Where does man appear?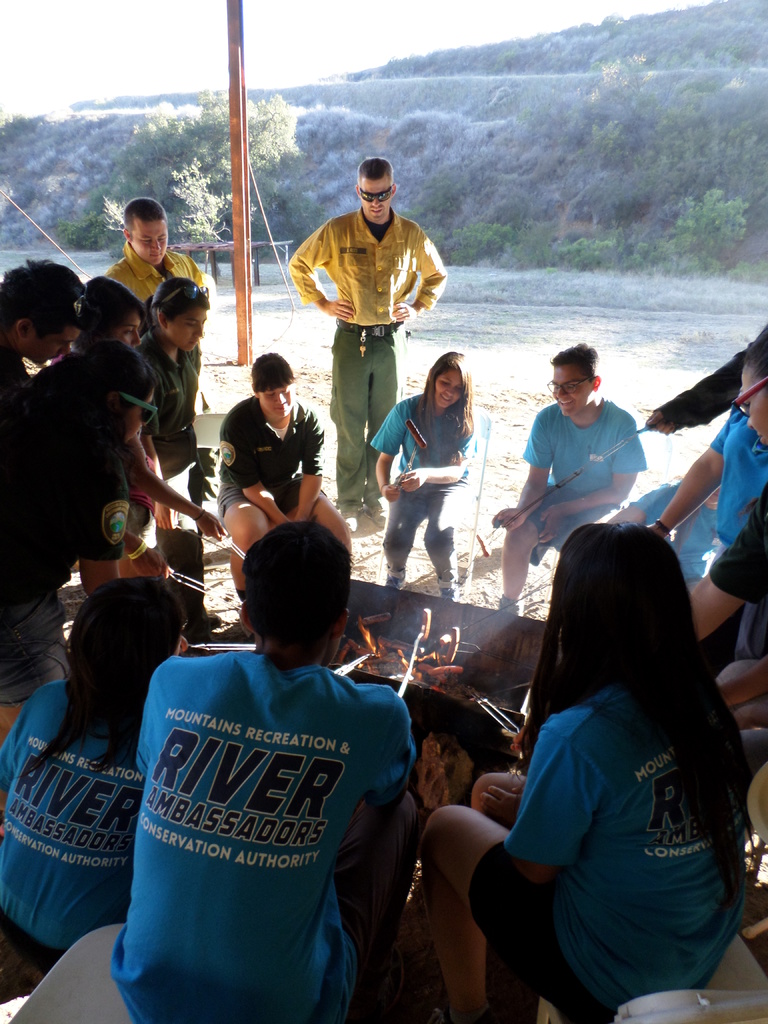
Appears at pyautogui.locateOnScreen(0, 263, 79, 390).
